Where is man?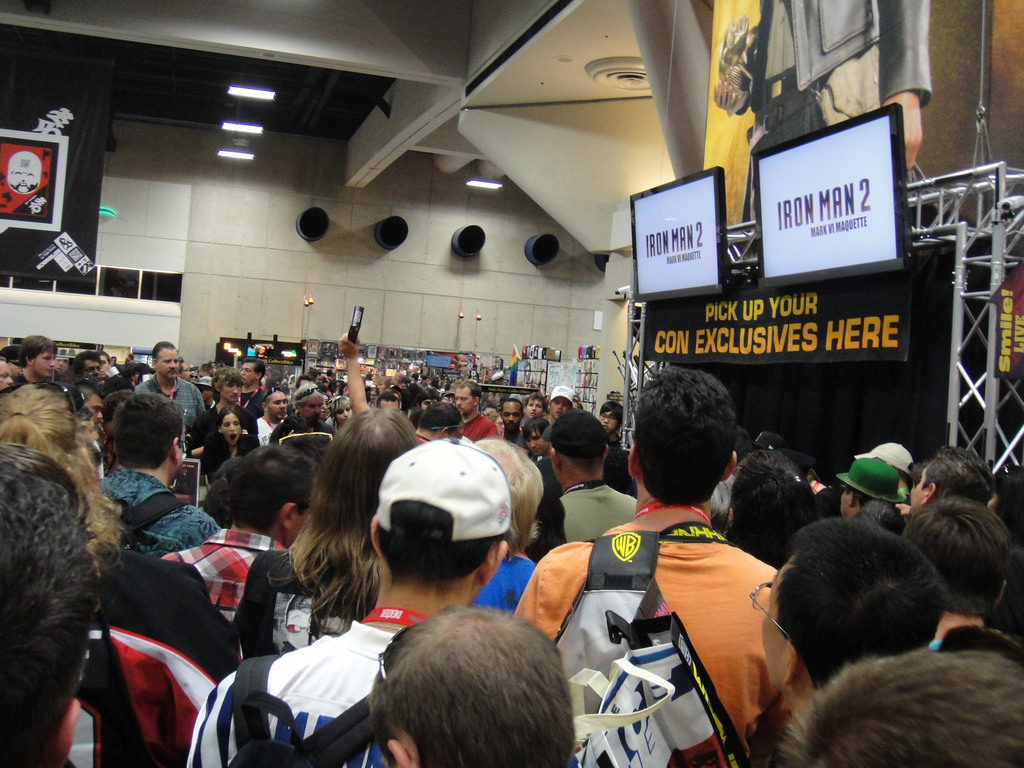
(left=511, top=360, right=791, bottom=767).
